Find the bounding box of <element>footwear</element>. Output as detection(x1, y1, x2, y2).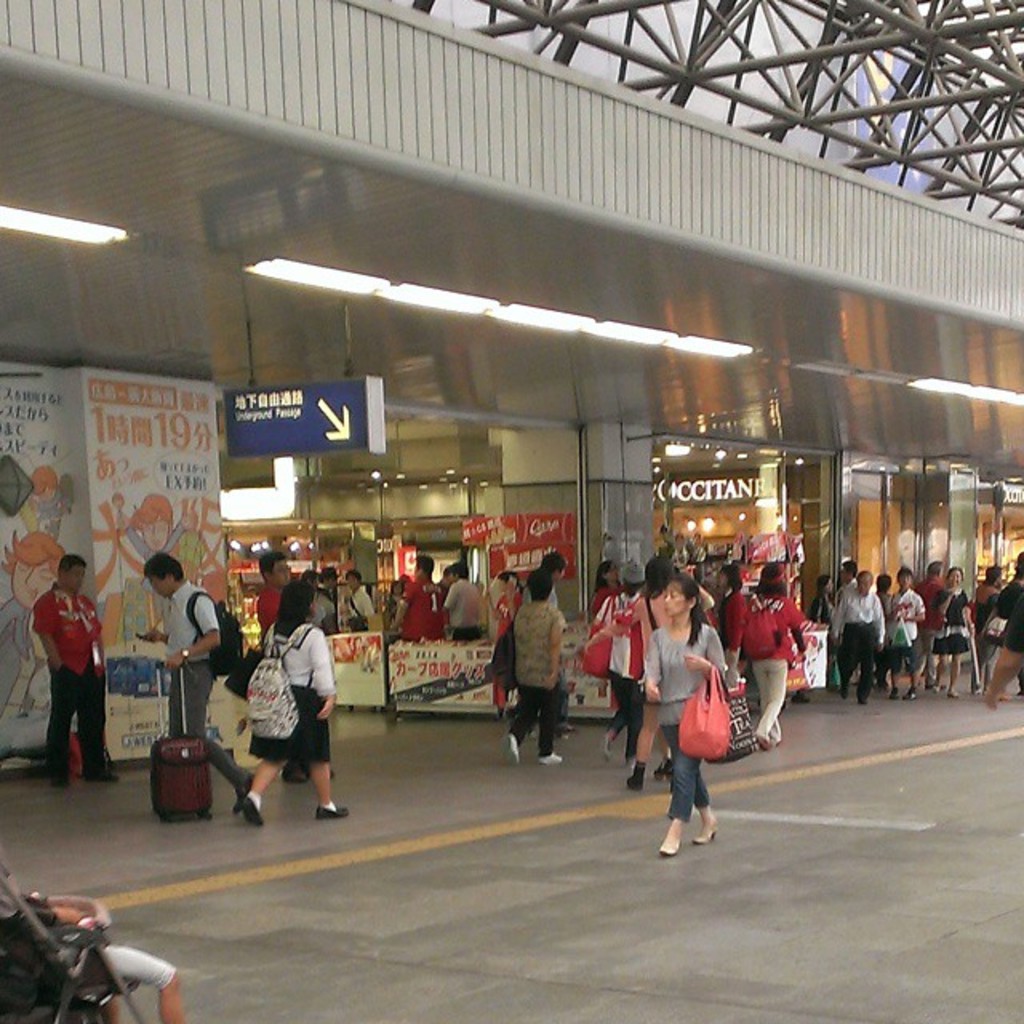
detection(757, 734, 774, 747).
